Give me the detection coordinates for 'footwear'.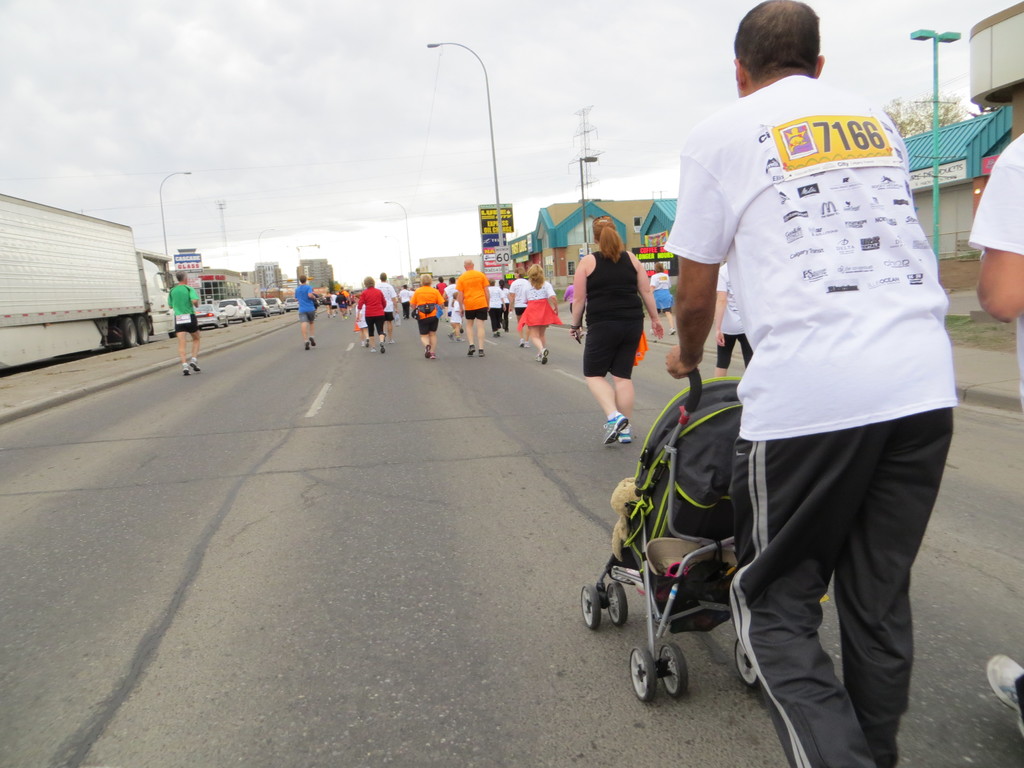
(x1=187, y1=356, x2=200, y2=372).
